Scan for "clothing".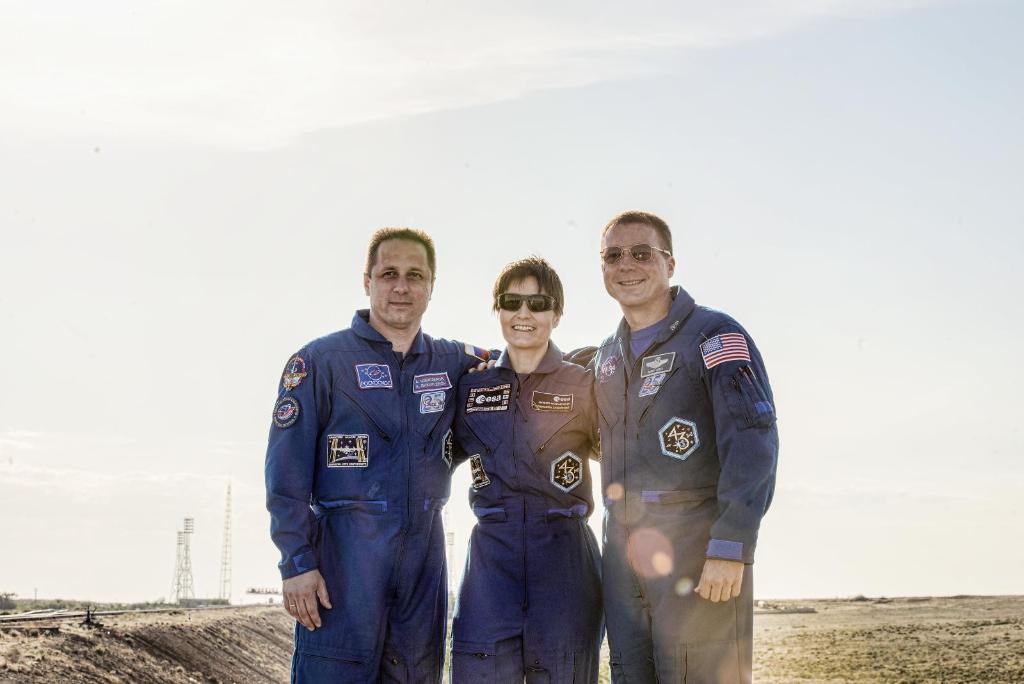
Scan result: 450, 345, 604, 683.
